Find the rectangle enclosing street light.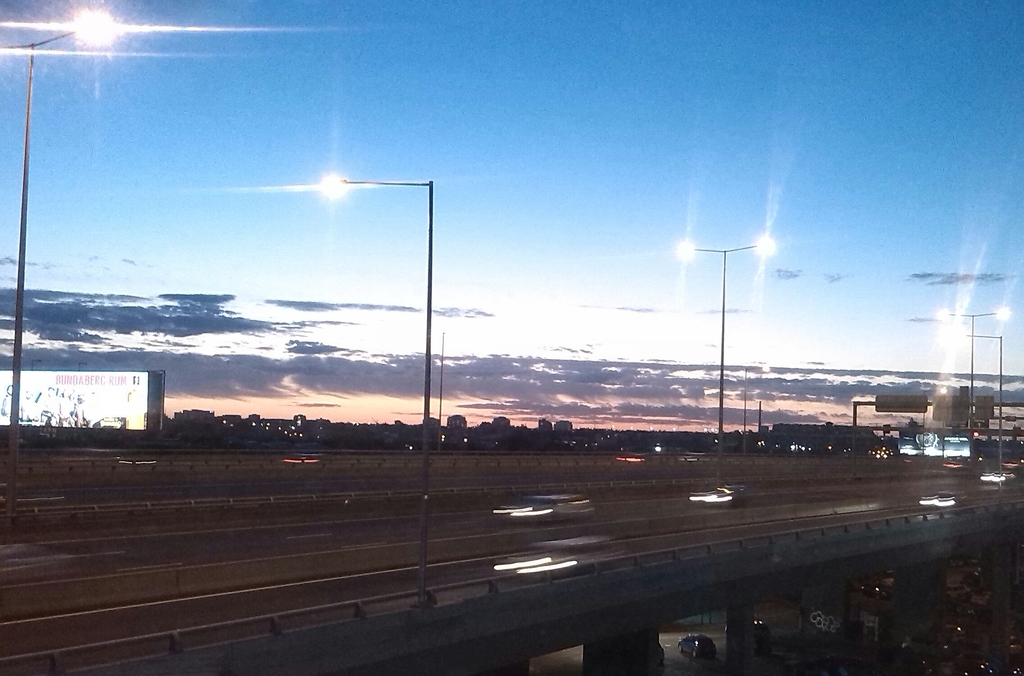
<box>967,325,1002,455</box>.
